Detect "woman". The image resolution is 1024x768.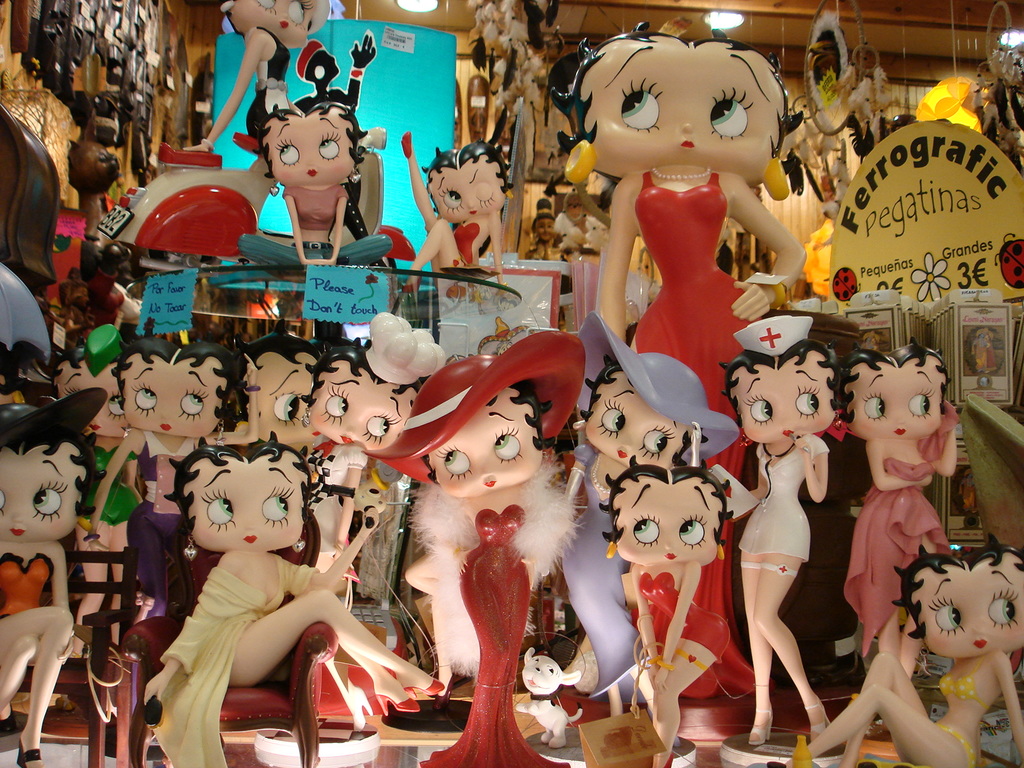
[237,97,393,266].
